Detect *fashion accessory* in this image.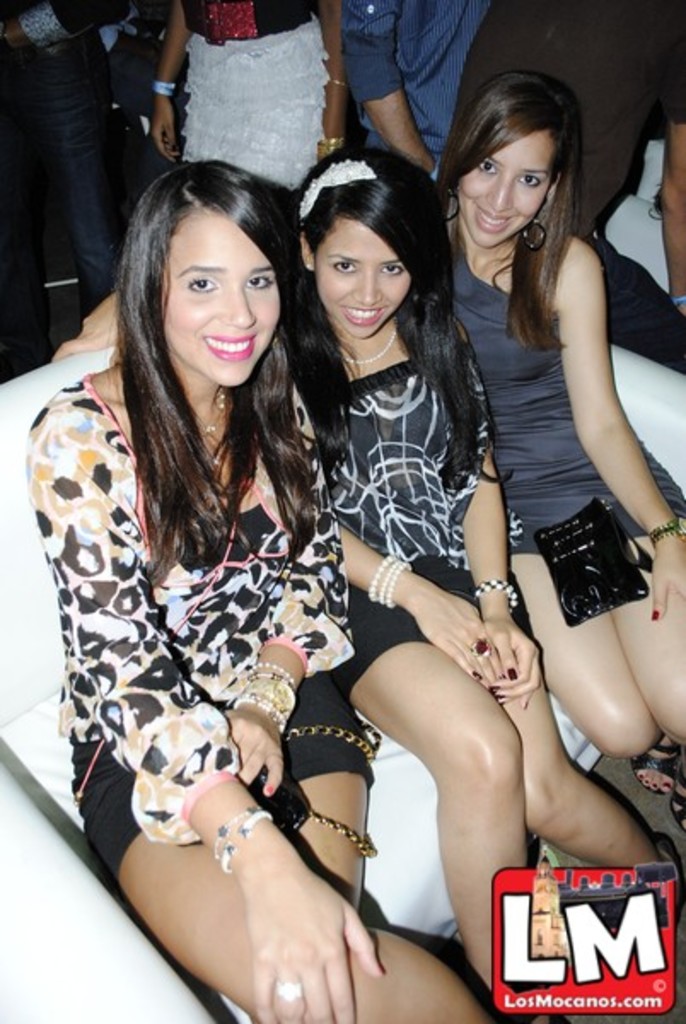
Detection: <box>235,681,295,730</box>.
